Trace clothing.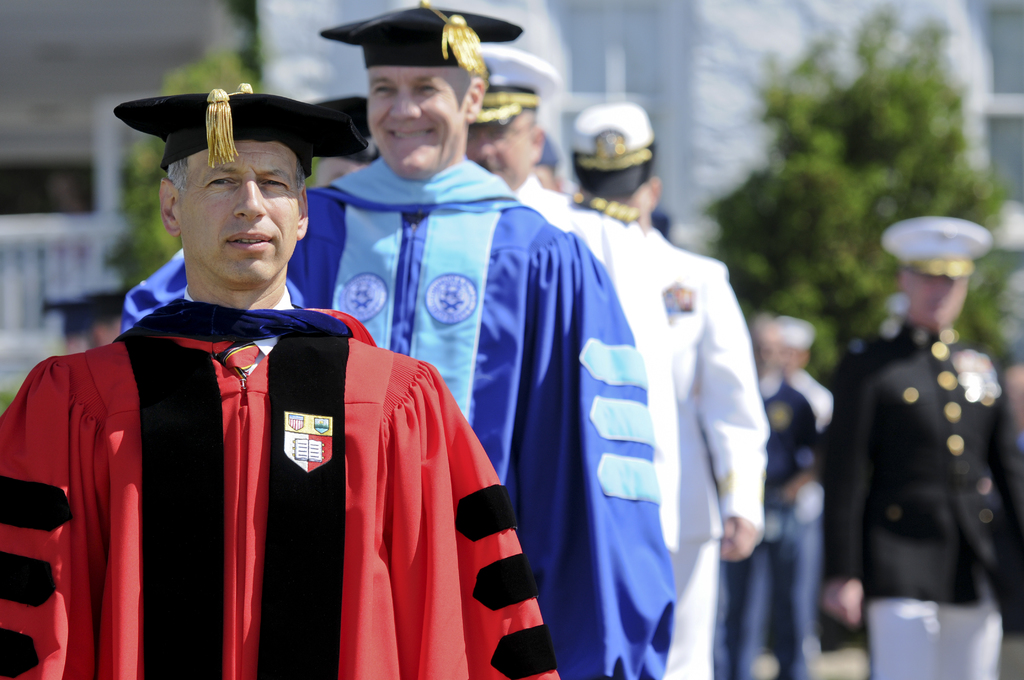
Traced to x1=492 y1=161 x2=696 y2=664.
